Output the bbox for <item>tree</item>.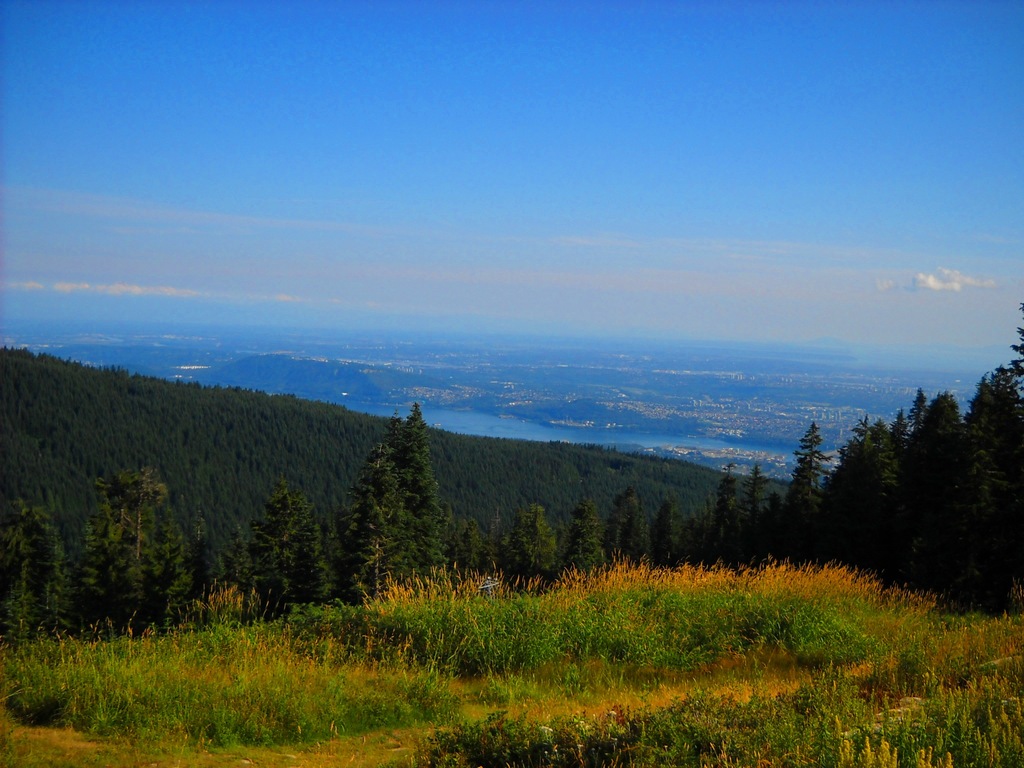
left=911, top=387, right=927, bottom=434.
